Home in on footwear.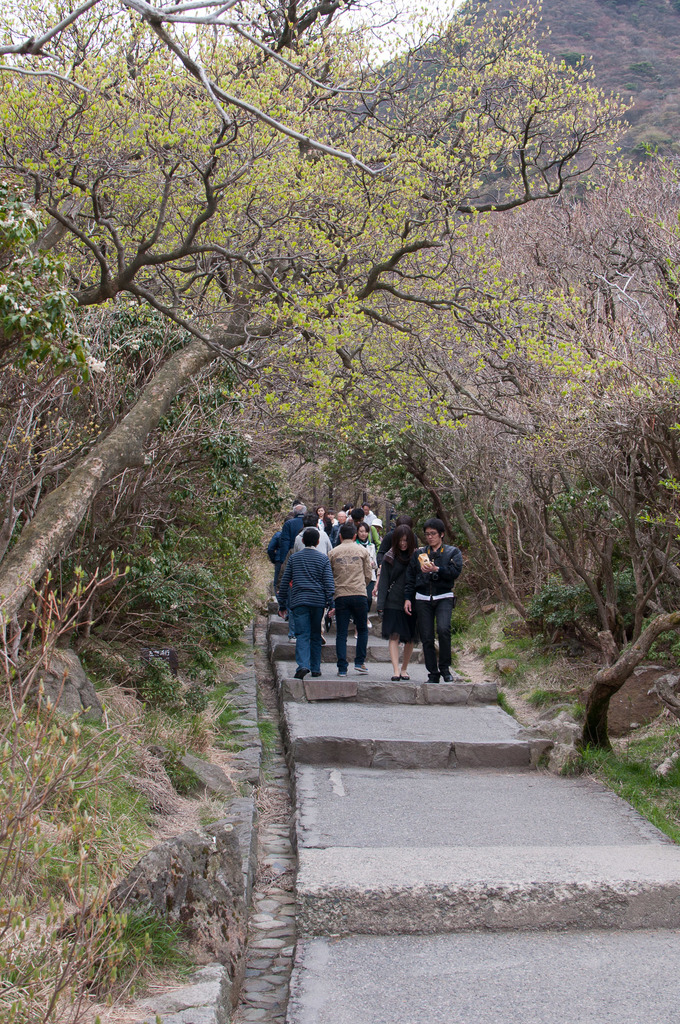
Homed in at (left=309, top=671, right=323, bottom=678).
